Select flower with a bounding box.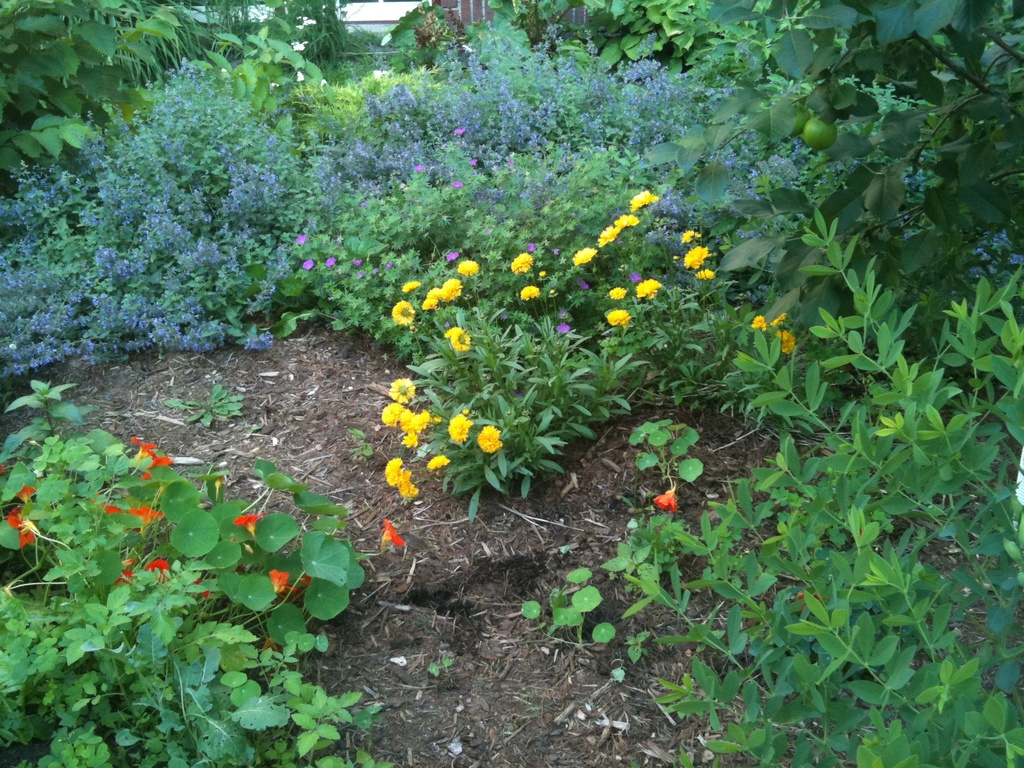
(424, 452, 451, 471).
